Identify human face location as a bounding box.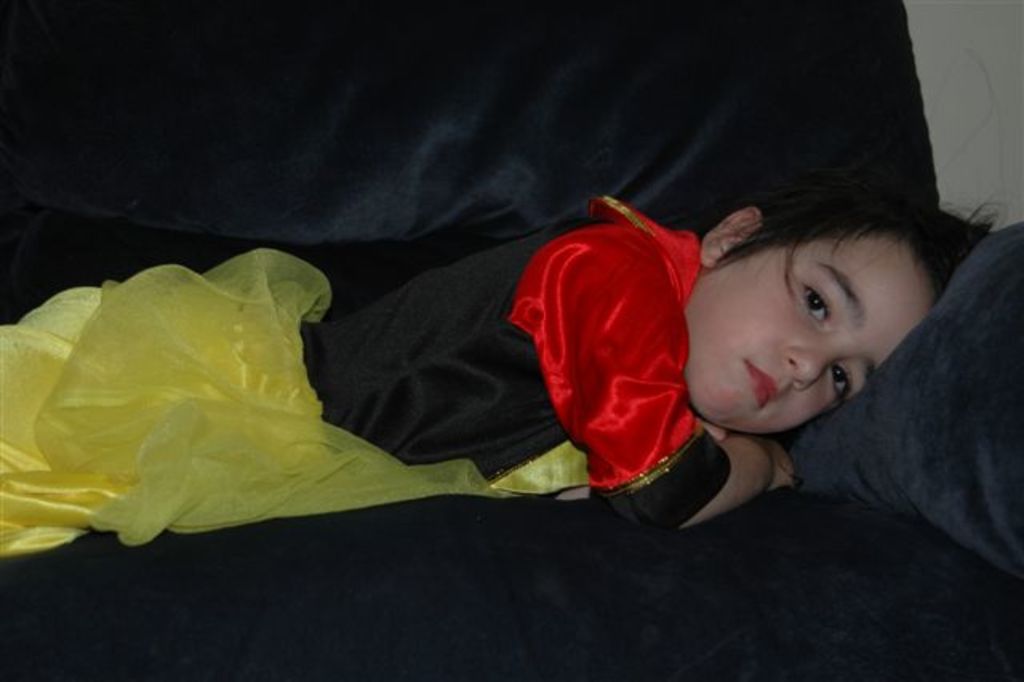
bbox=(685, 242, 928, 437).
